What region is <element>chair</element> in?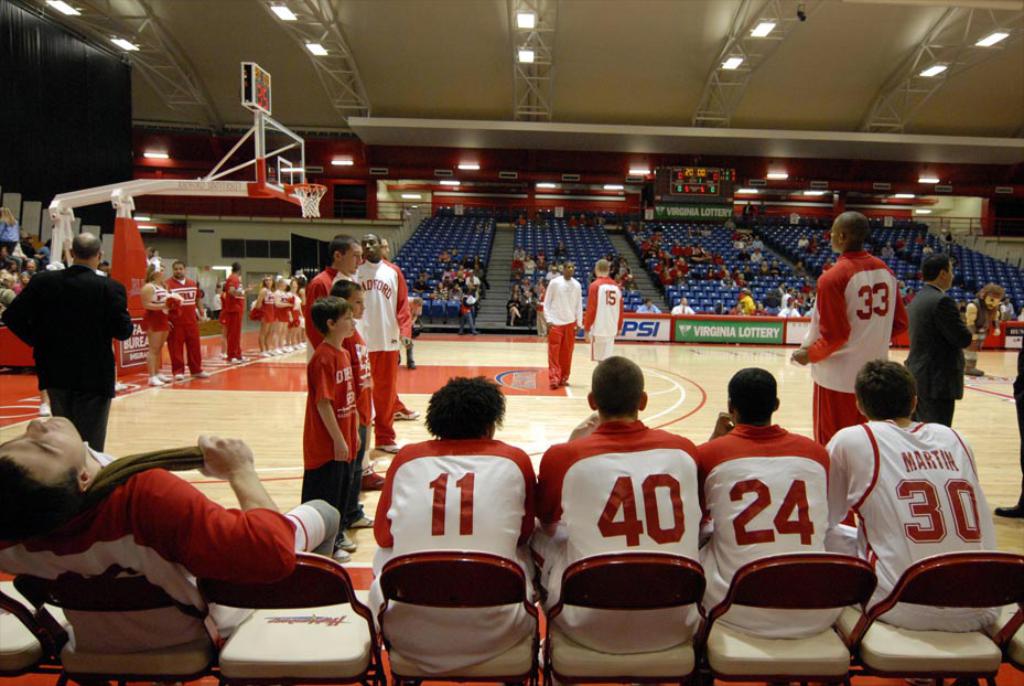
Rect(10, 574, 251, 685).
